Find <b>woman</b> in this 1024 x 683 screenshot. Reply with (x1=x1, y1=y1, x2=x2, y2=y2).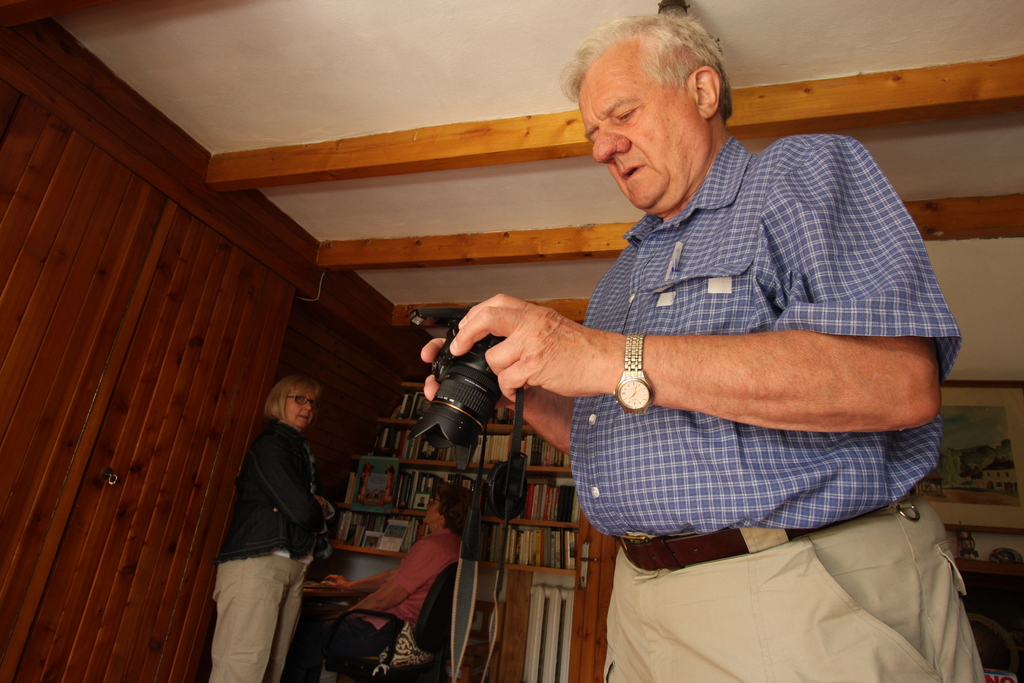
(x1=207, y1=351, x2=343, y2=682).
